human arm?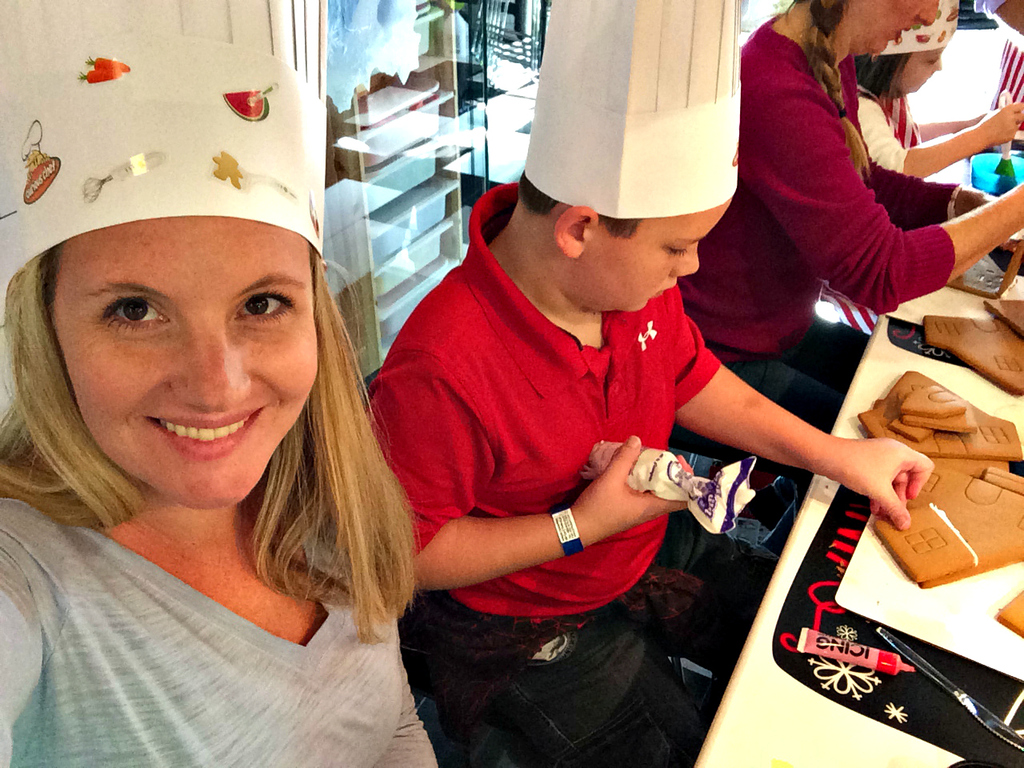
<box>854,56,992,224</box>
